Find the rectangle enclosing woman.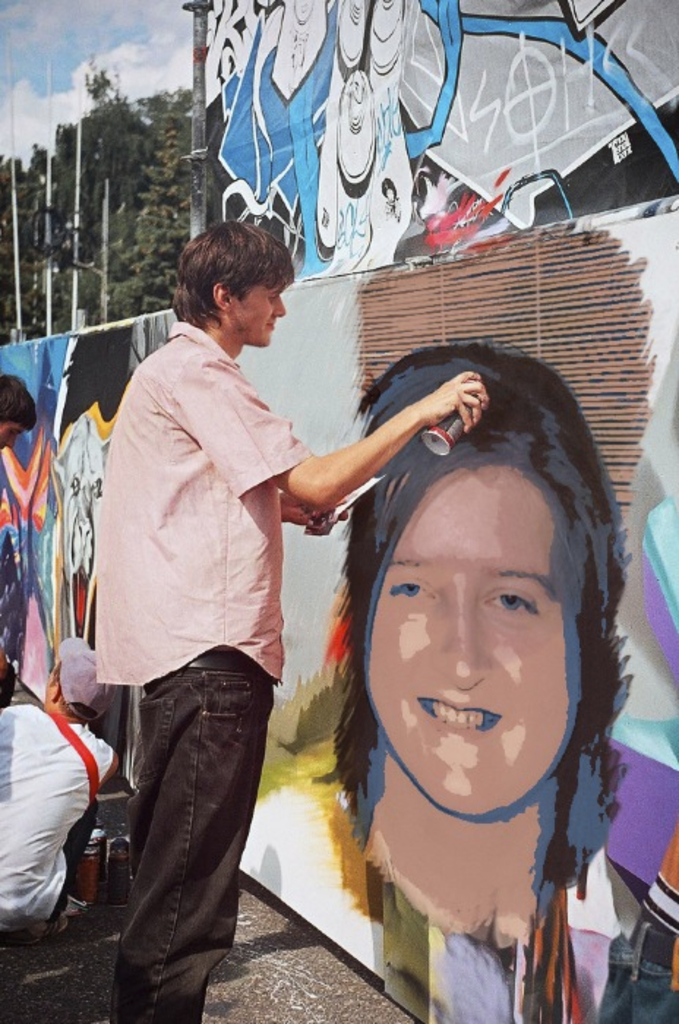
[x1=265, y1=315, x2=678, y2=999].
